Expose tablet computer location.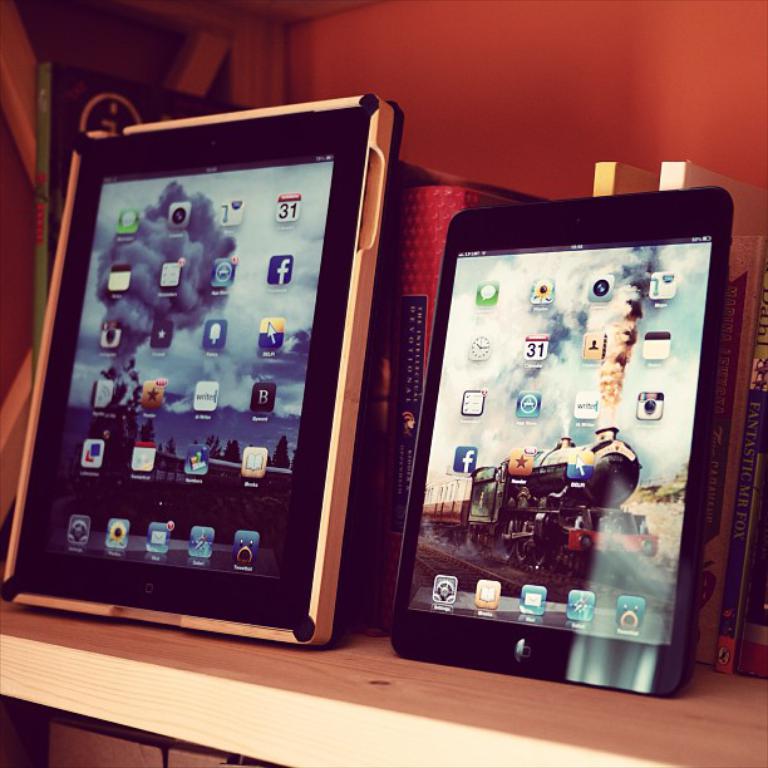
Exposed at l=1, t=93, r=404, b=649.
